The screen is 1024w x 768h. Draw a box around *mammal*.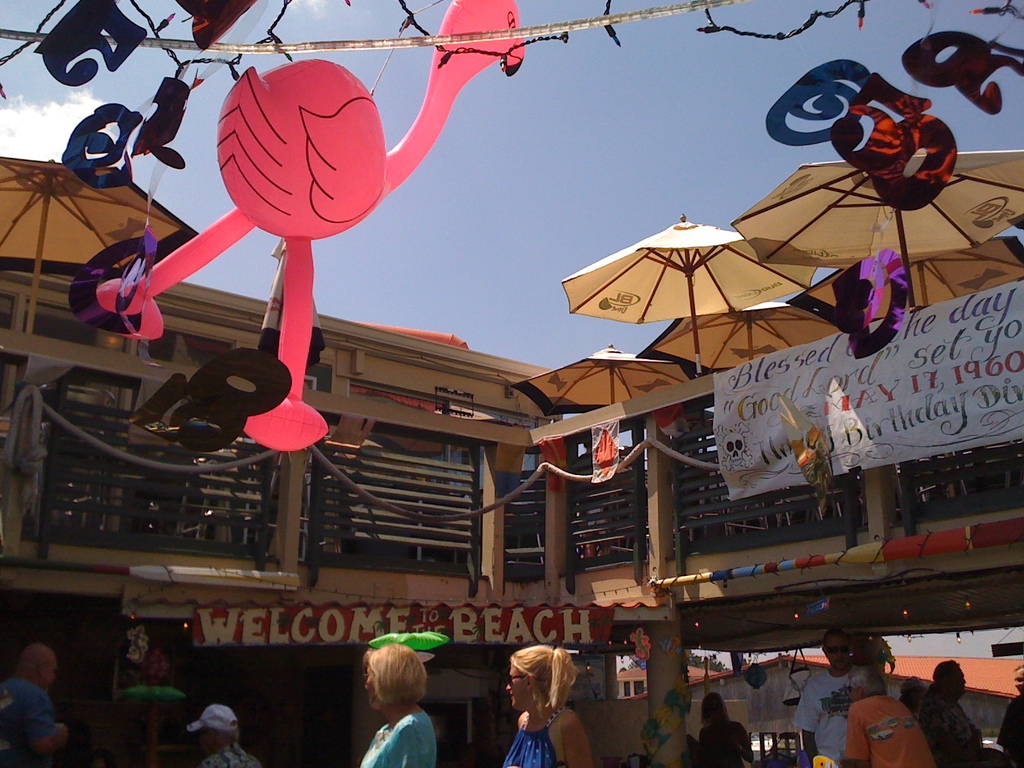
(796, 631, 856, 765).
